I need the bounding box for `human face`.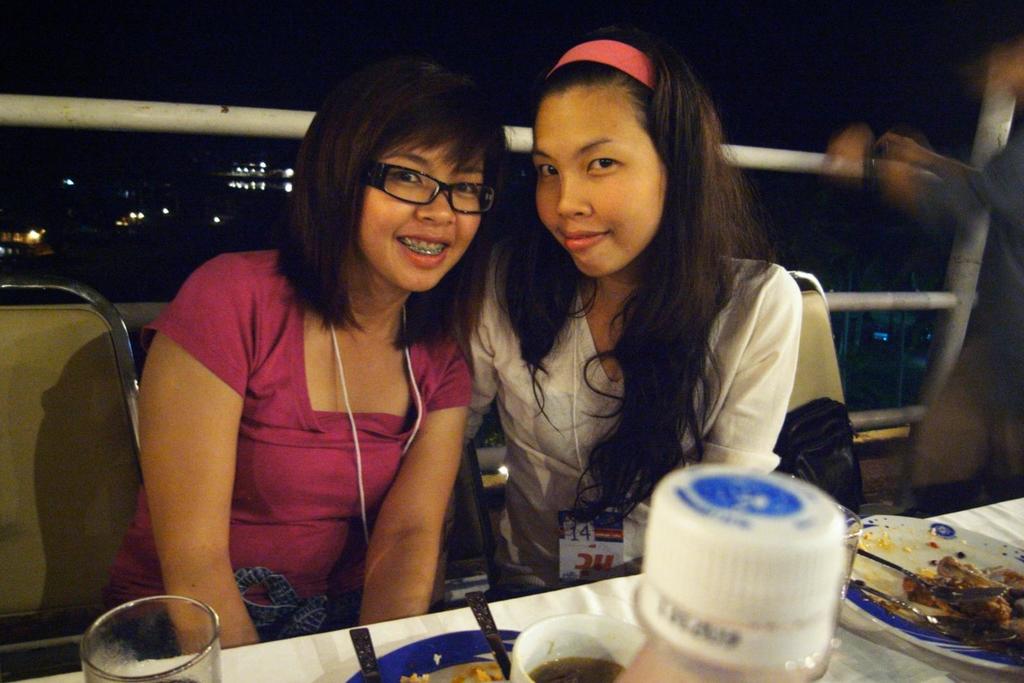
Here it is: box(536, 85, 671, 275).
